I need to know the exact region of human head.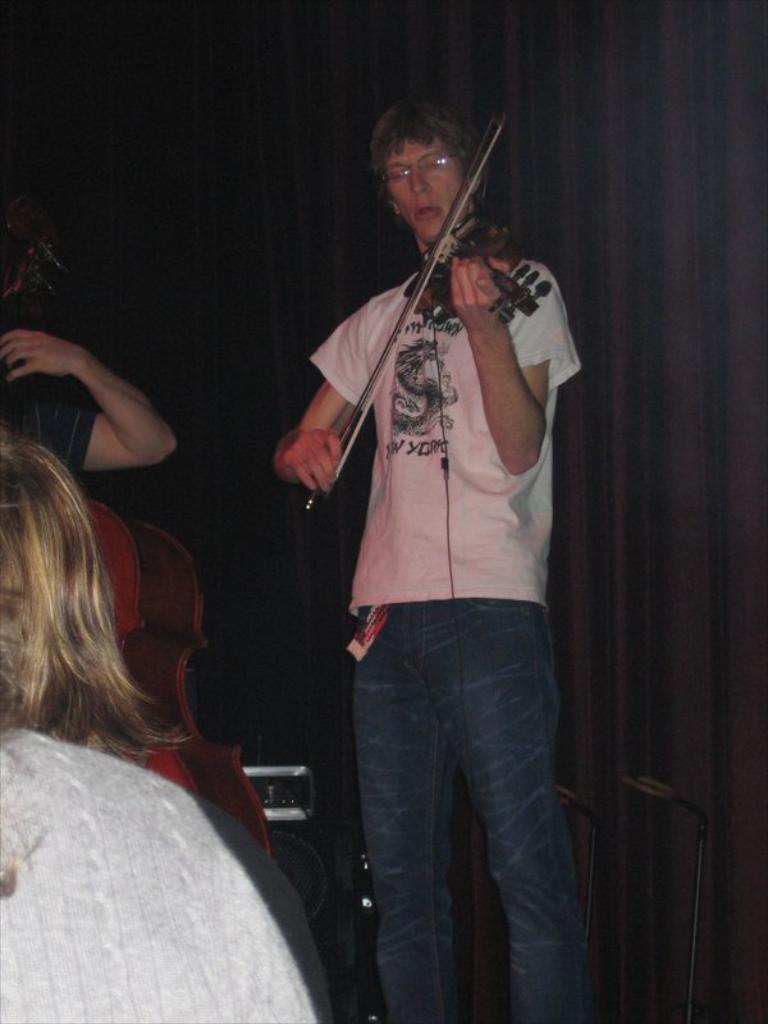
Region: rect(364, 104, 503, 255).
